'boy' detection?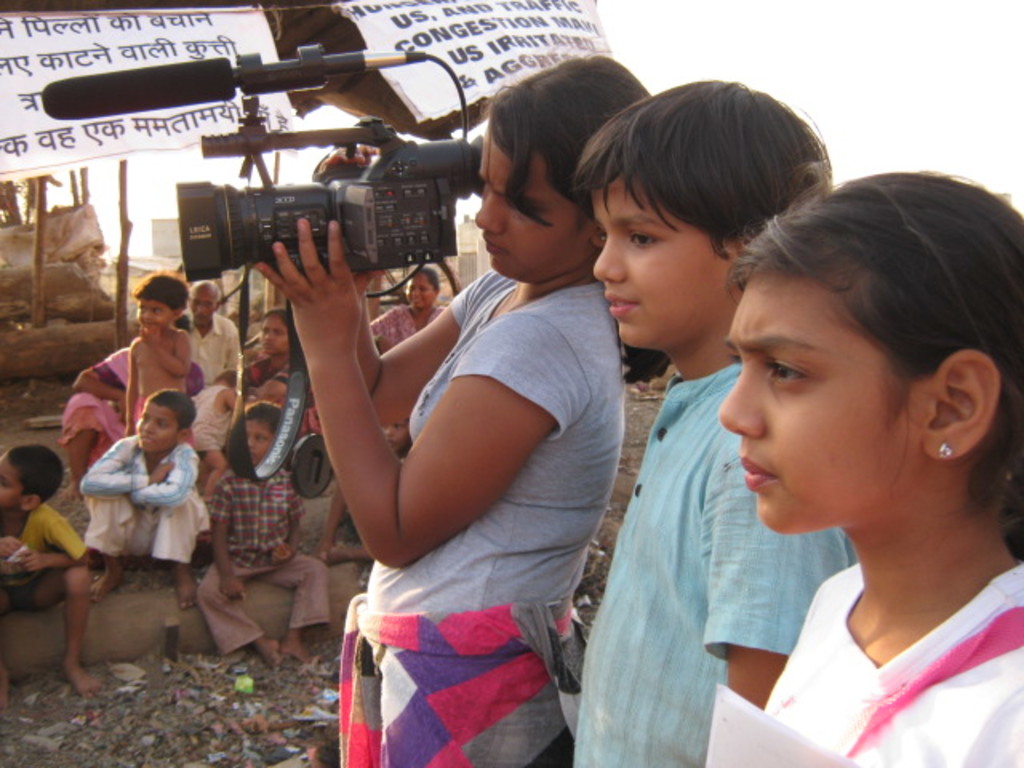
bbox=(0, 448, 112, 694)
